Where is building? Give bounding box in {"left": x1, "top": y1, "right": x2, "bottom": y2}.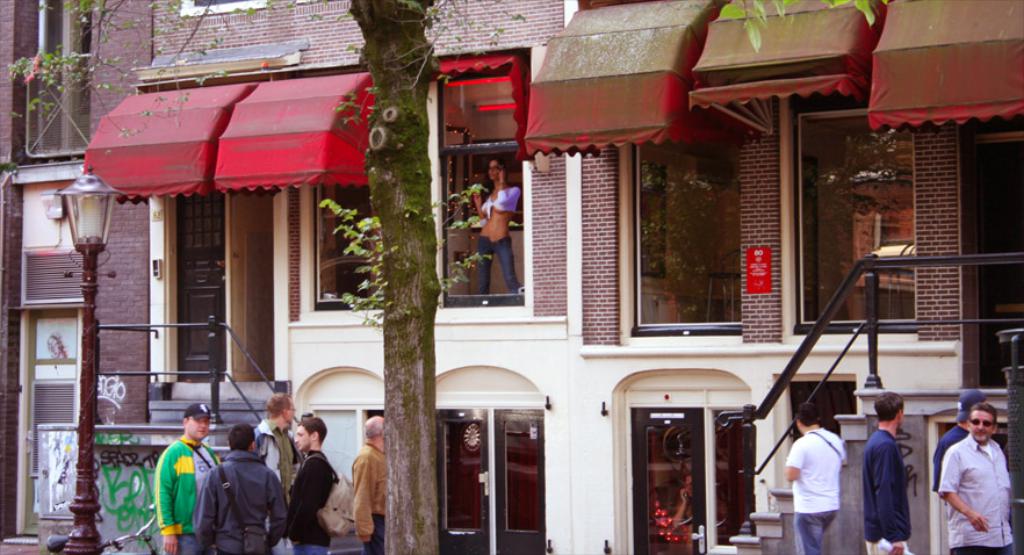
{"left": 0, "top": 0, "right": 1023, "bottom": 554}.
